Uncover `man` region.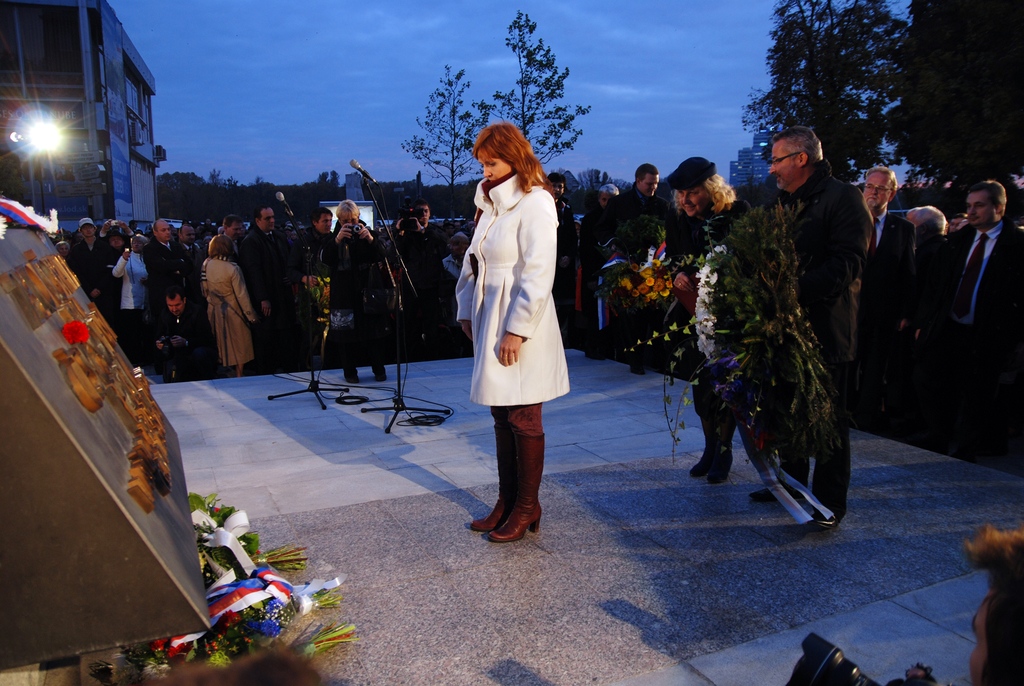
Uncovered: [x1=387, y1=197, x2=451, y2=357].
